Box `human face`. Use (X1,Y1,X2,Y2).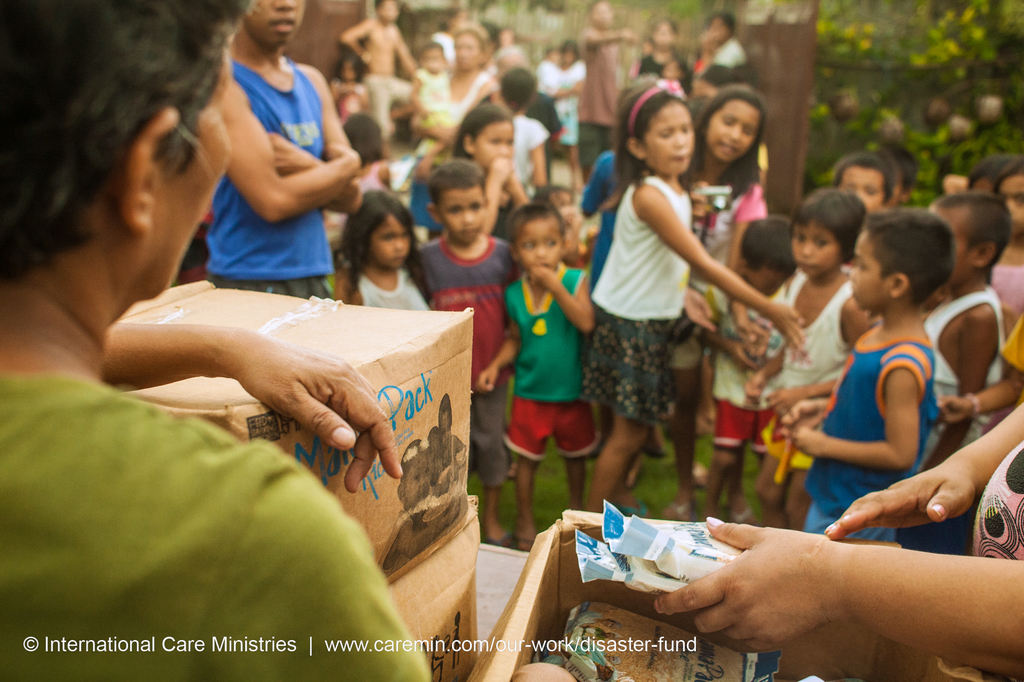
(1000,177,1023,235).
